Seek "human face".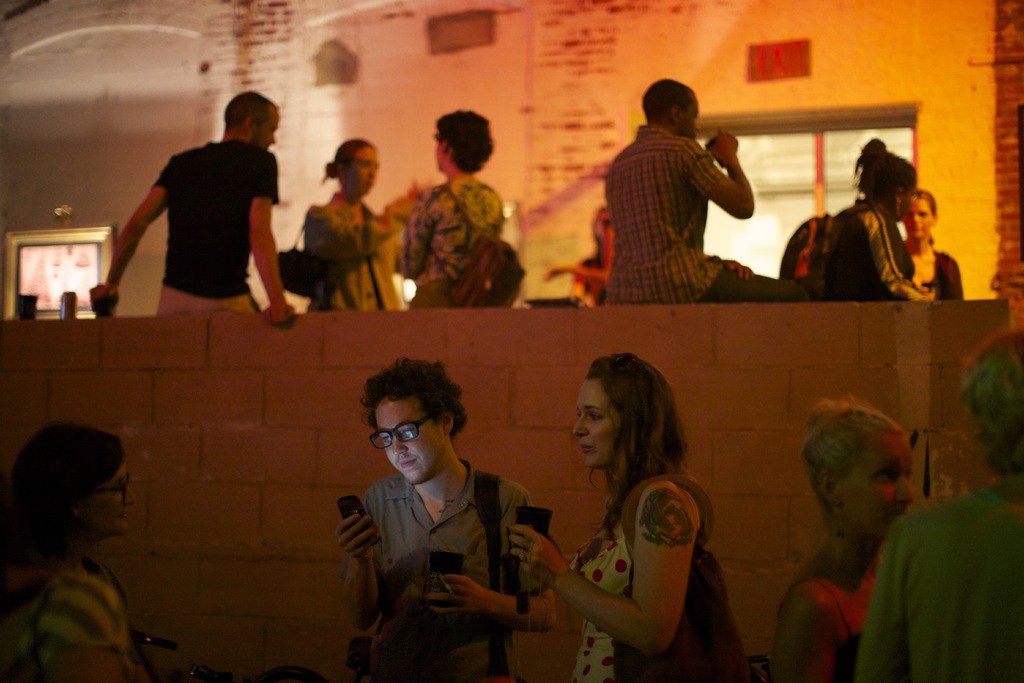
x1=899, y1=200, x2=936, y2=238.
